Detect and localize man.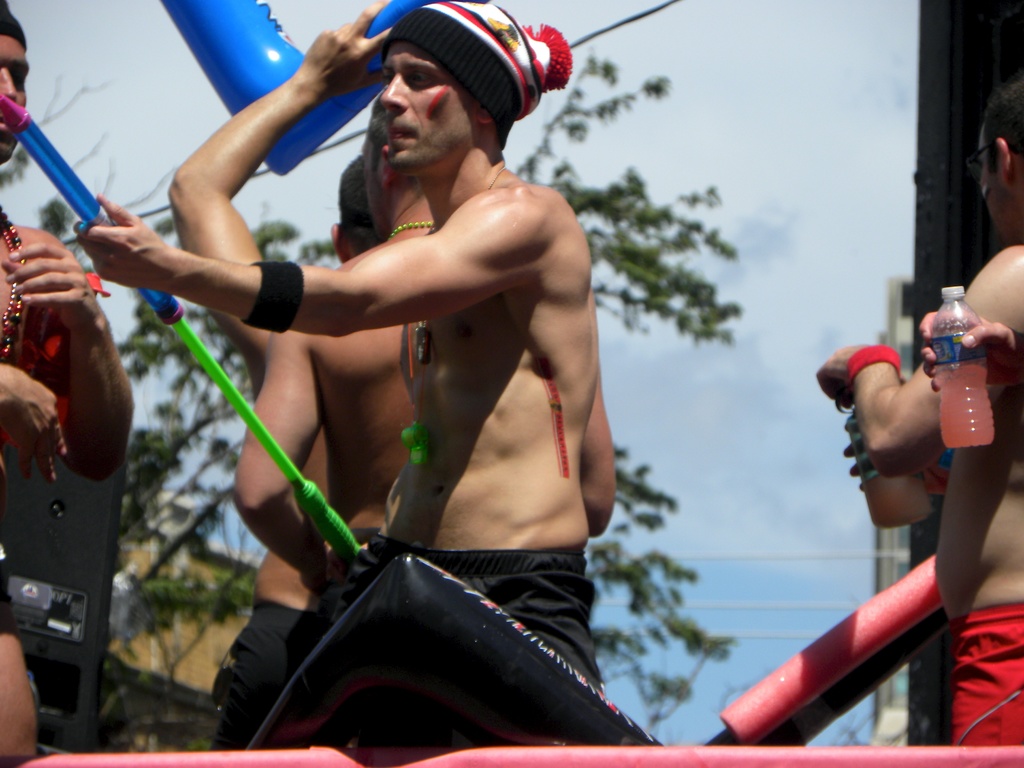
Localized at [x1=167, y1=0, x2=388, y2=752].
